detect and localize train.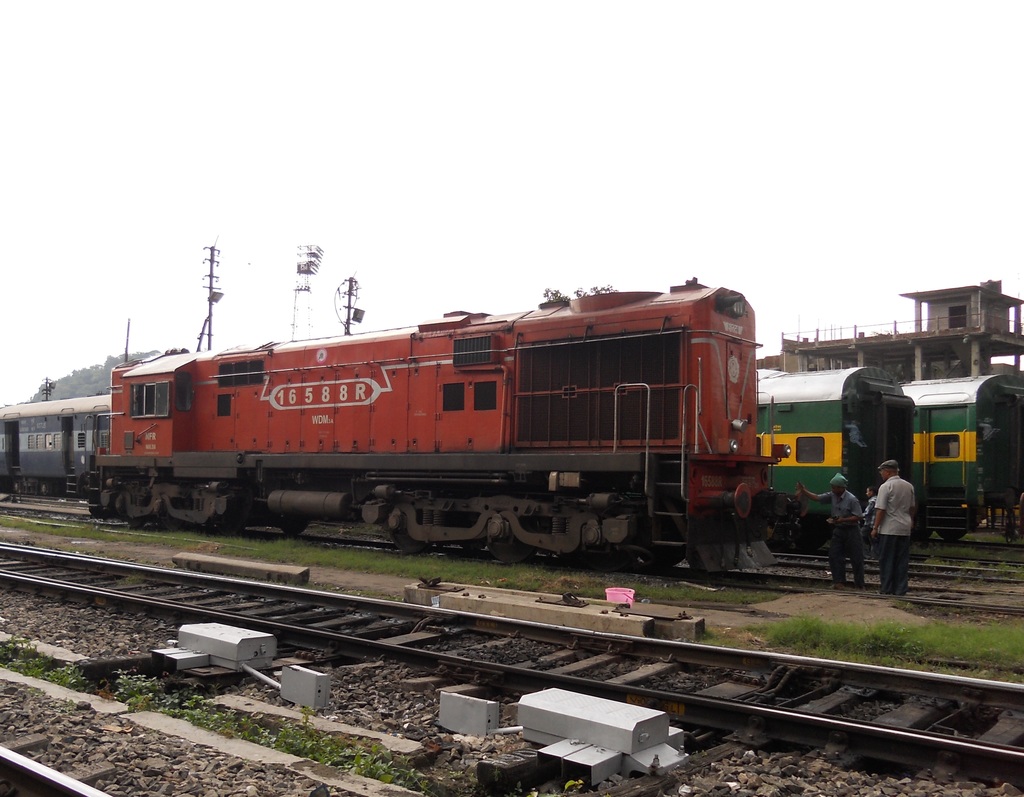
Localized at 0, 392, 111, 502.
